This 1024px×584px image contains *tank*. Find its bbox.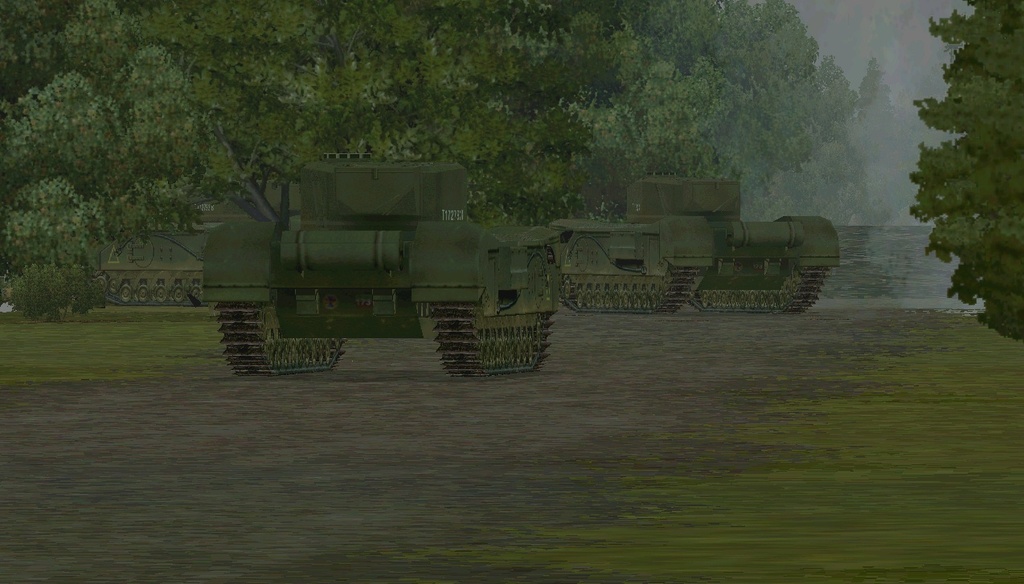
546,169,838,314.
